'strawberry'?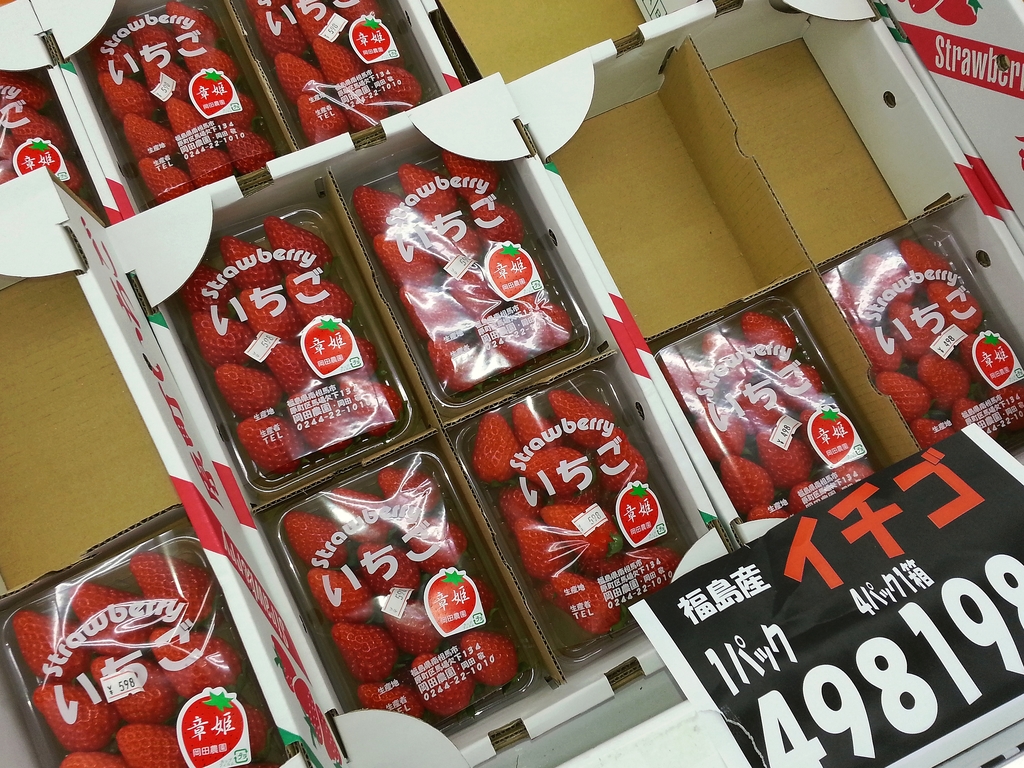
box(264, 216, 329, 268)
